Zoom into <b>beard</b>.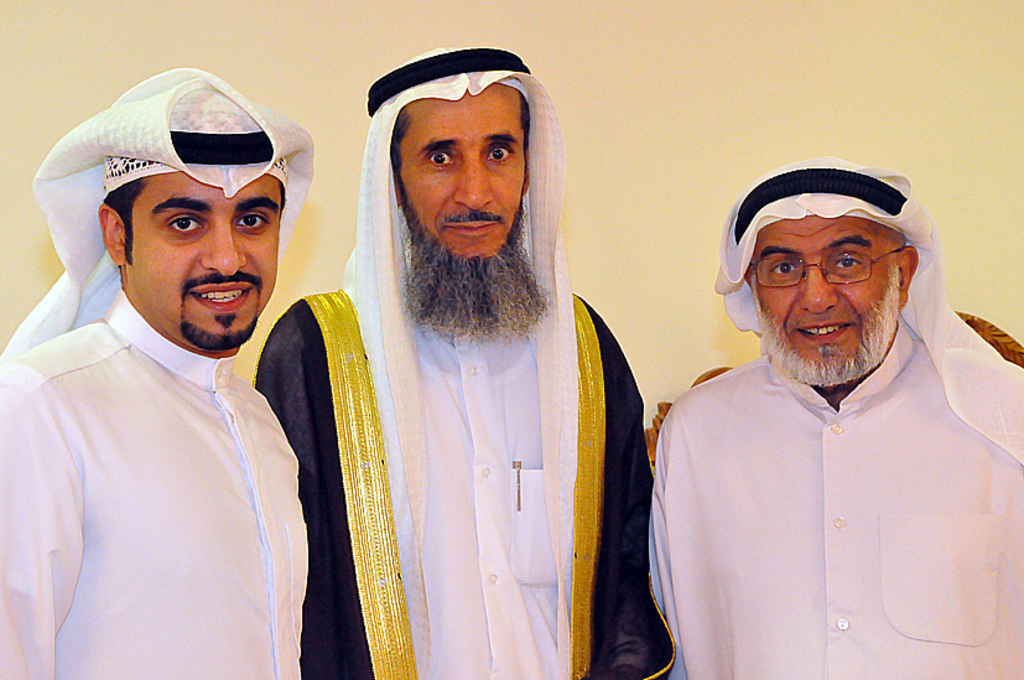
Zoom target: rect(180, 313, 255, 352).
